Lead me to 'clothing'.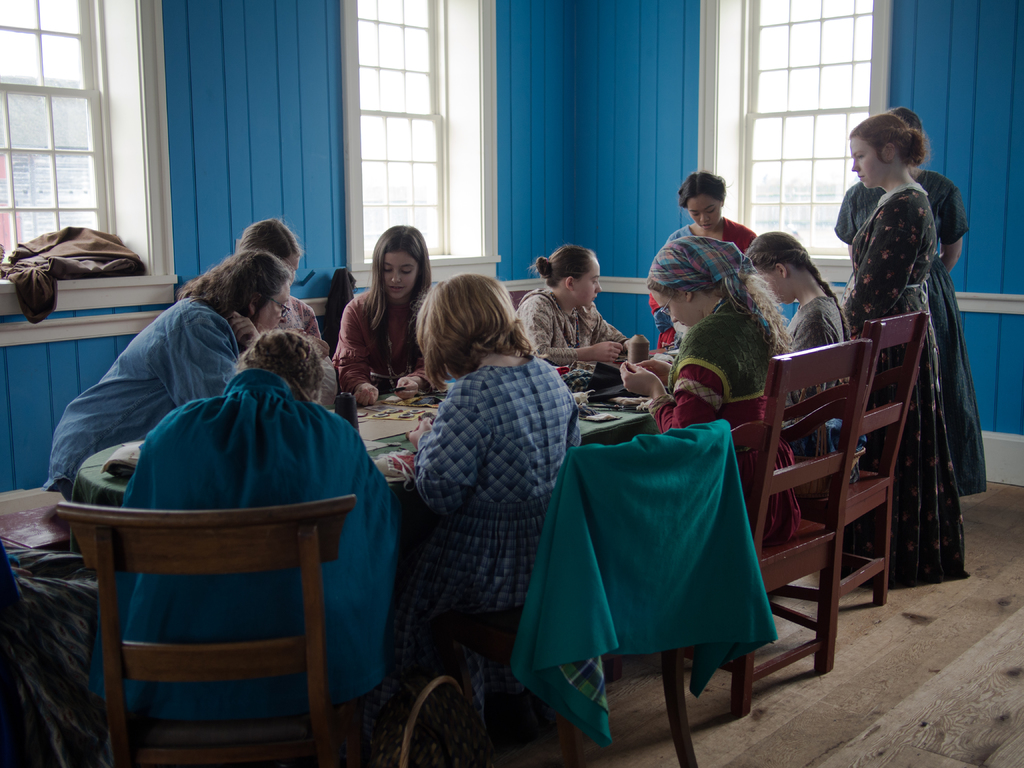
Lead to bbox(271, 288, 325, 338).
